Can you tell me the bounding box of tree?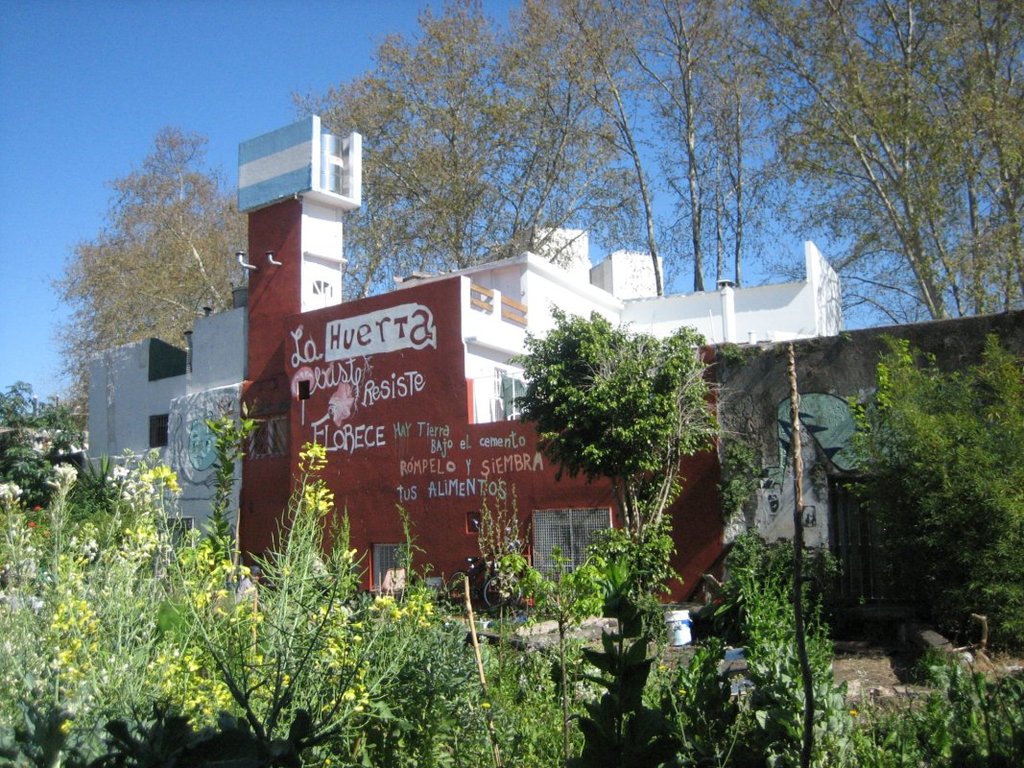
BBox(523, 0, 752, 312).
